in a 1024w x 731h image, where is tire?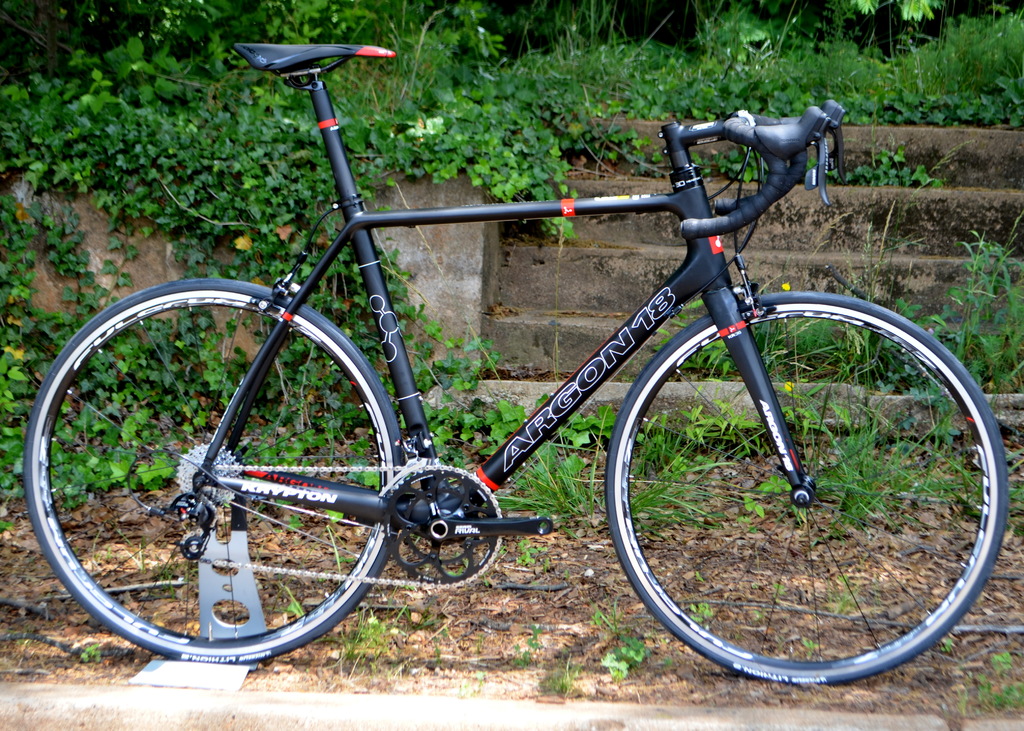
bbox=(25, 280, 396, 663).
